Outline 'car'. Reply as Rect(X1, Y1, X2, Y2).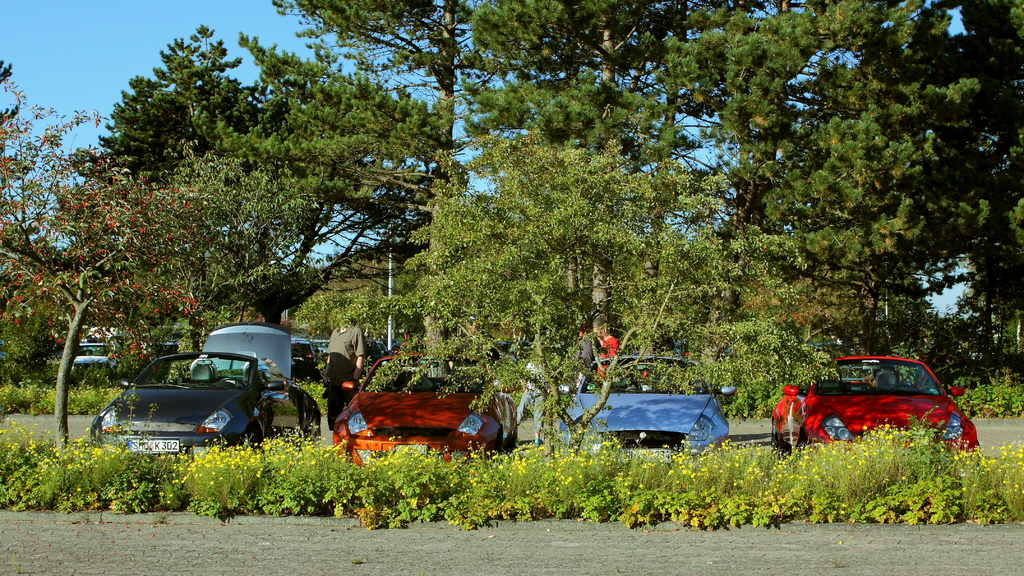
Rect(334, 354, 518, 460).
